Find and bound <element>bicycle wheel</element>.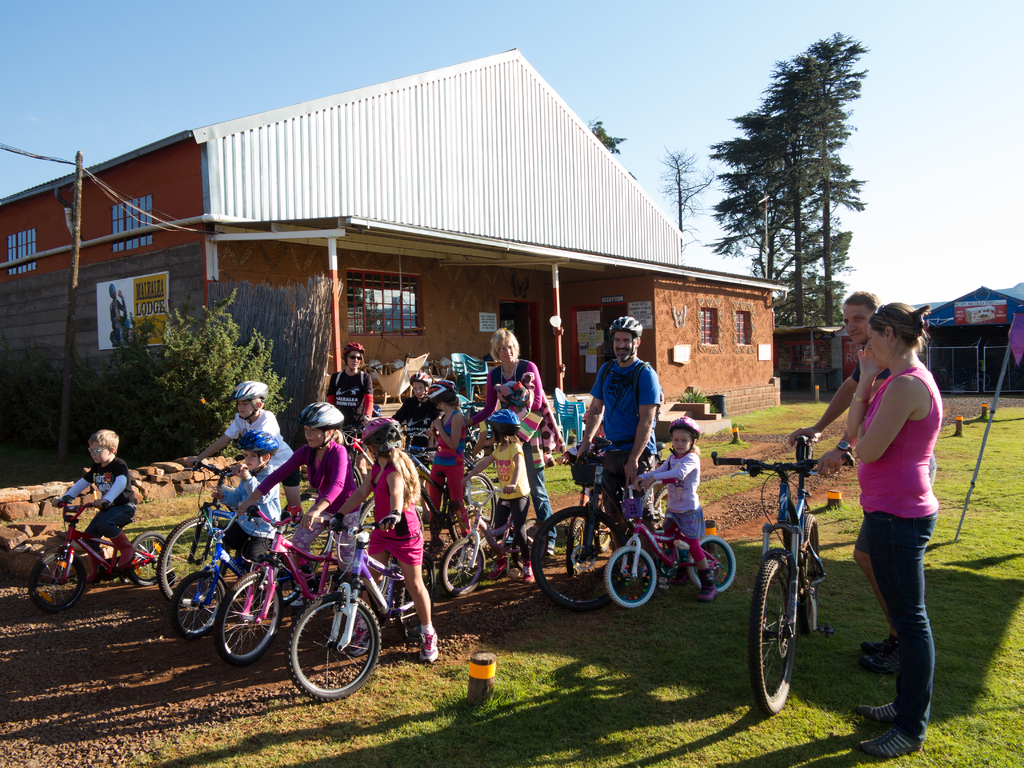
Bound: x1=799 y1=511 x2=823 y2=631.
